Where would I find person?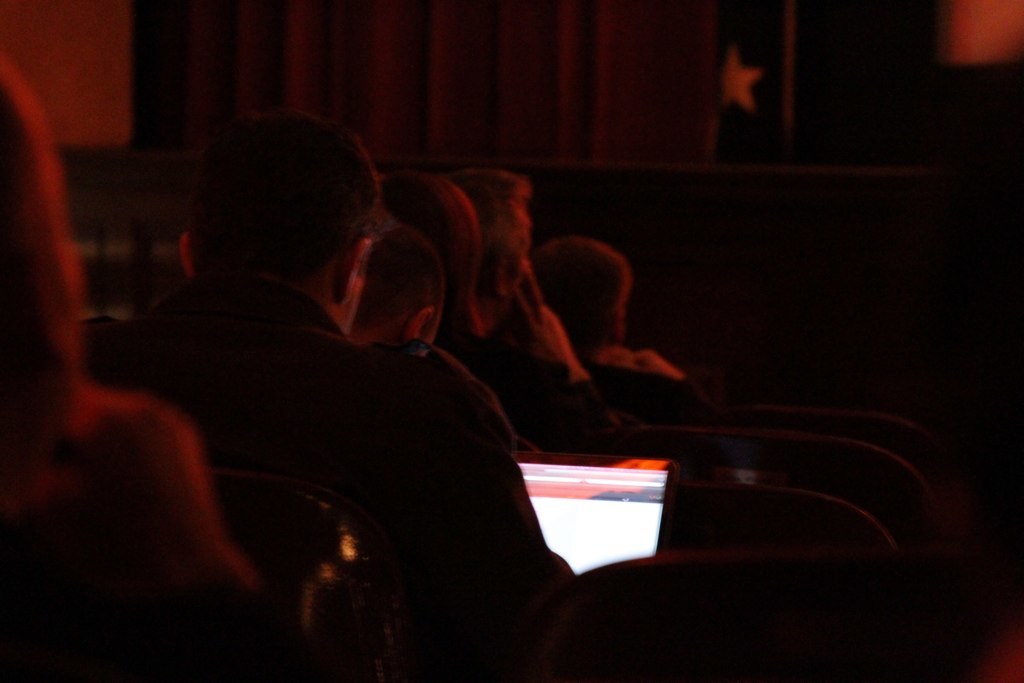
At BBox(447, 163, 596, 445).
